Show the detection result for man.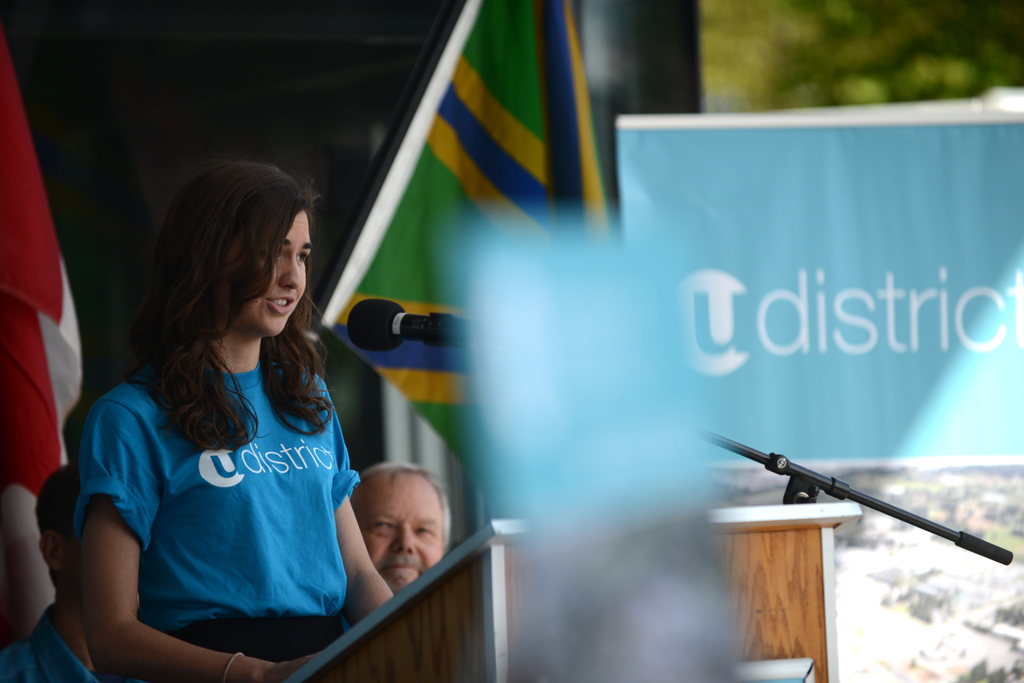
(347,460,449,596).
